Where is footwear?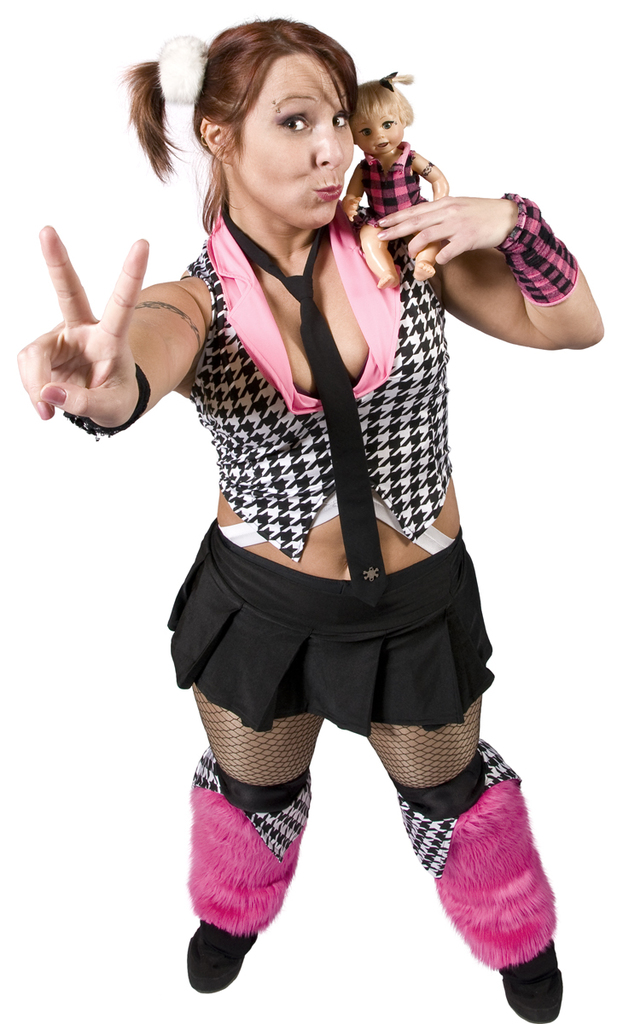
locate(184, 908, 257, 991).
